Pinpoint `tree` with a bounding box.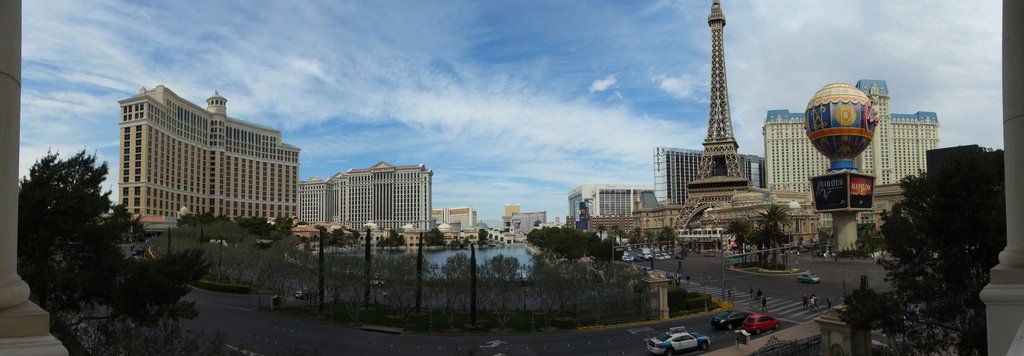
pyautogui.locateOnScreen(748, 227, 771, 264).
